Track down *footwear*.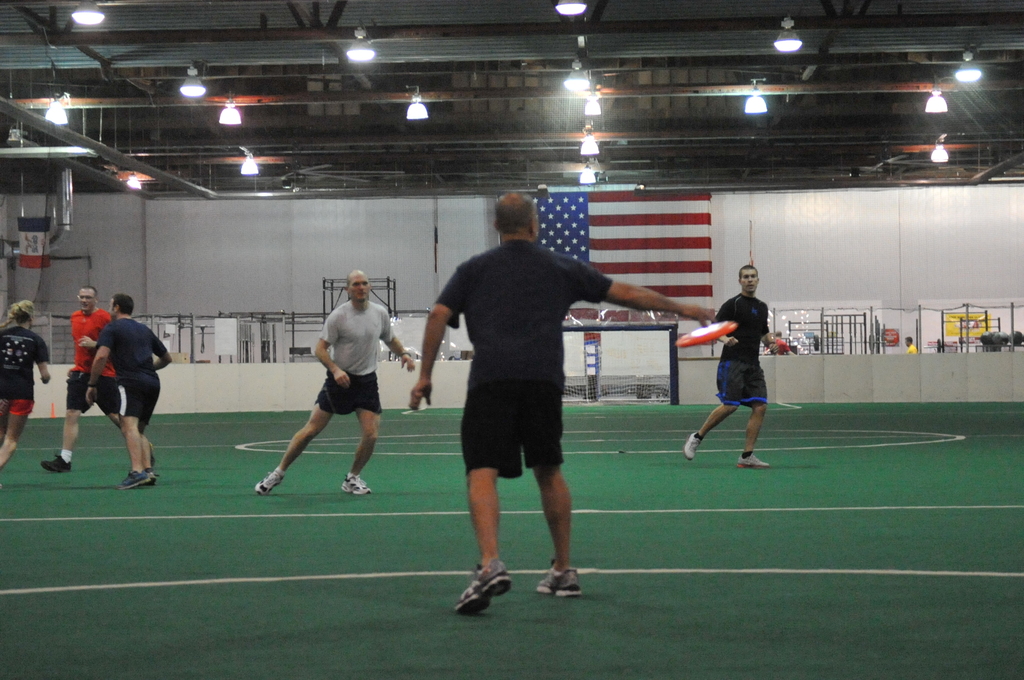
Tracked to locate(38, 451, 76, 472).
